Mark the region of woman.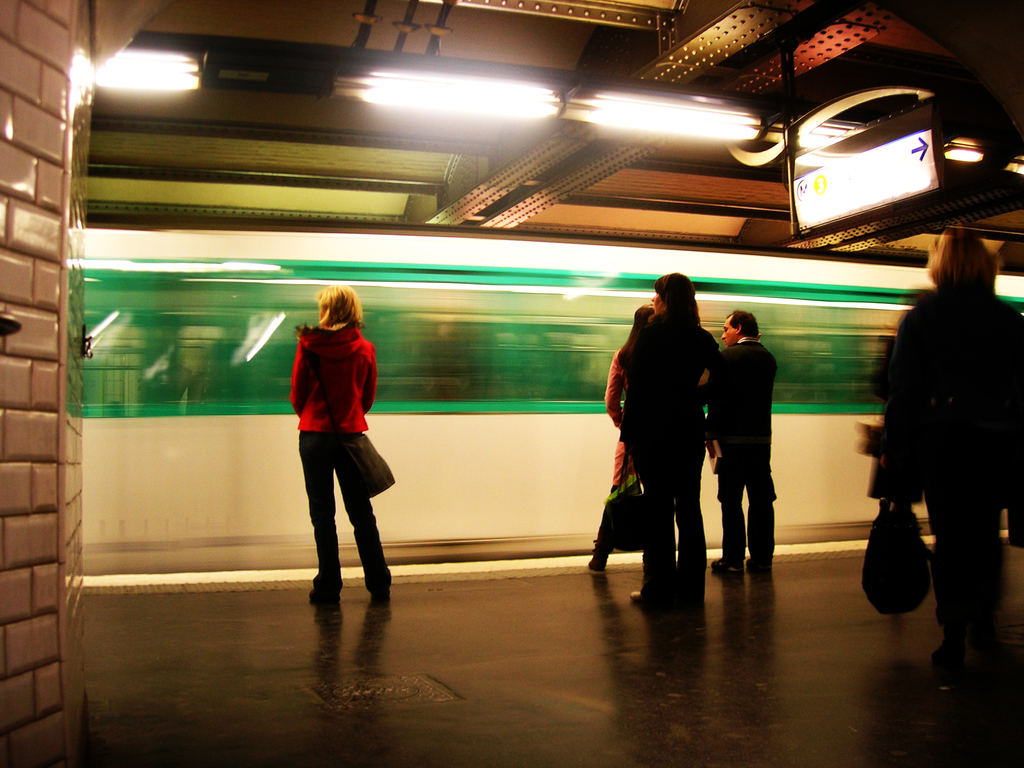
Region: 880,228,1022,678.
